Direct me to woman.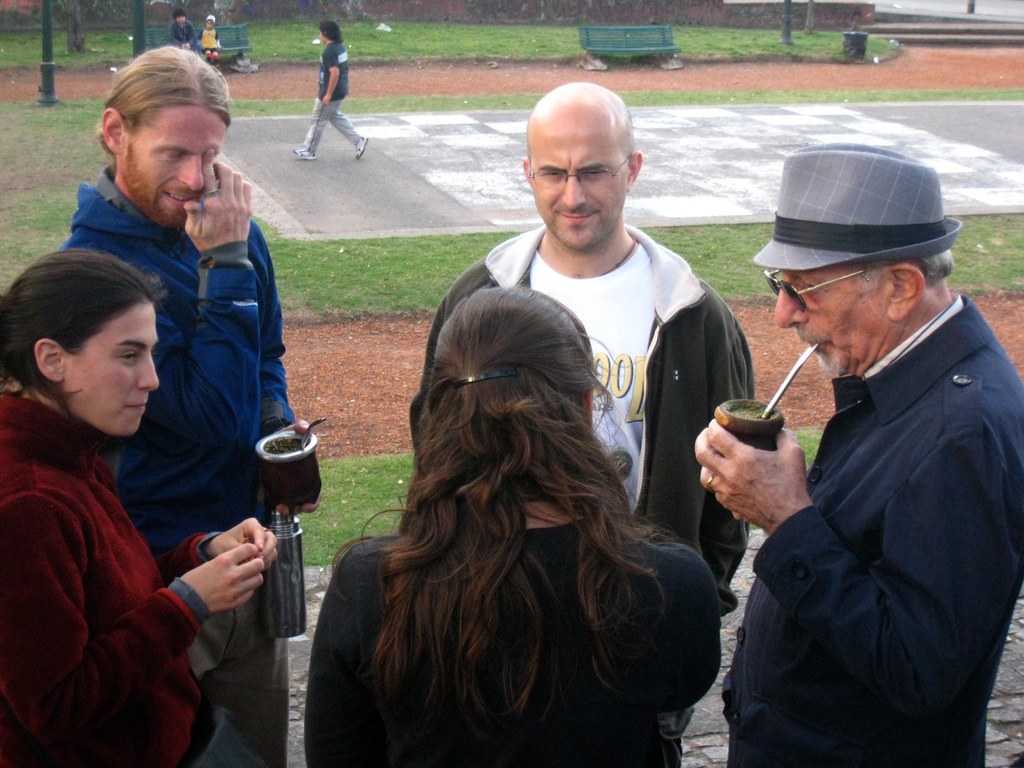
Direction: BBox(346, 287, 703, 767).
